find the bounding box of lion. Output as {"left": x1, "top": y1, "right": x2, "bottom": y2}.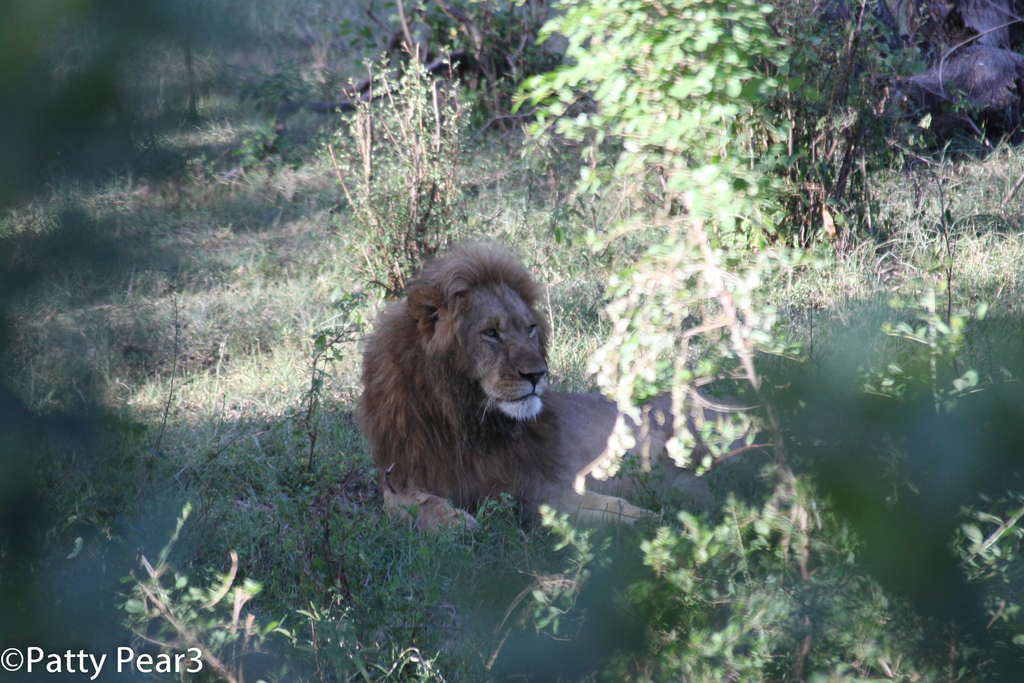
{"left": 353, "top": 242, "right": 750, "bottom": 530}.
